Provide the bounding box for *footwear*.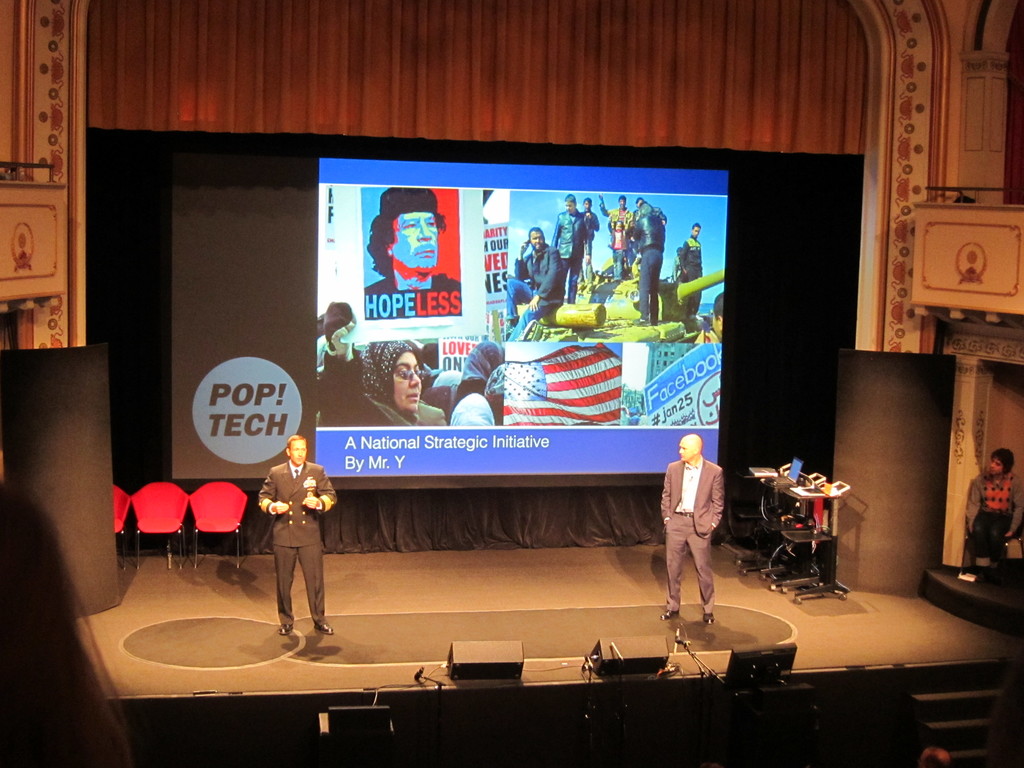
632/318/650/327.
